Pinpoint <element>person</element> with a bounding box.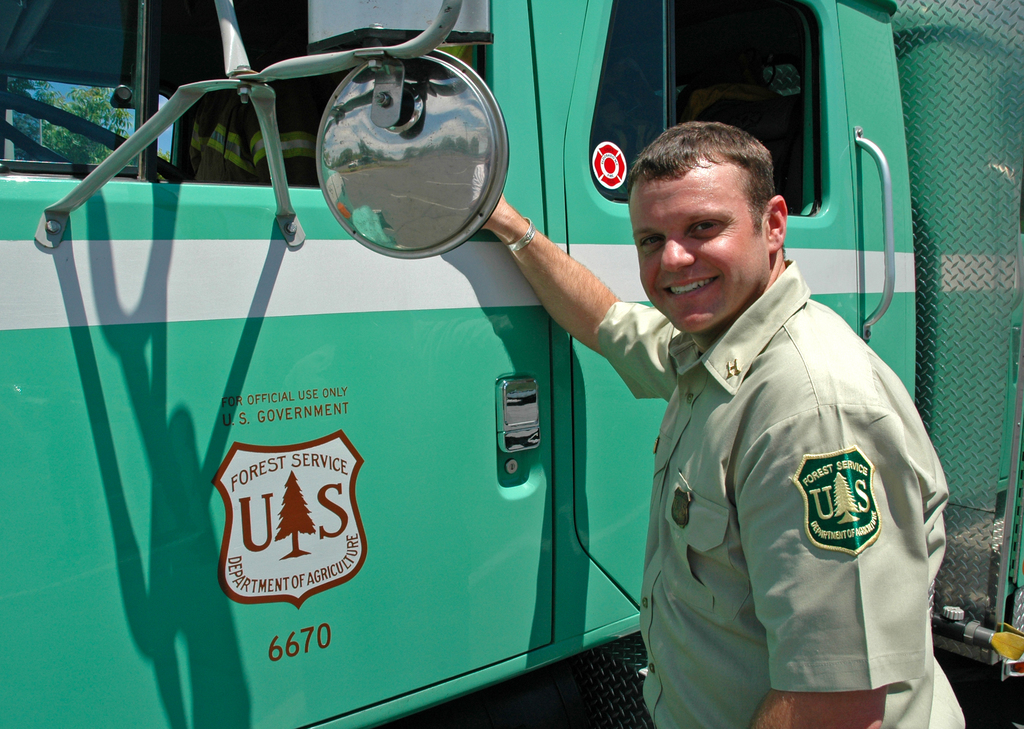
detection(489, 122, 968, 728).
